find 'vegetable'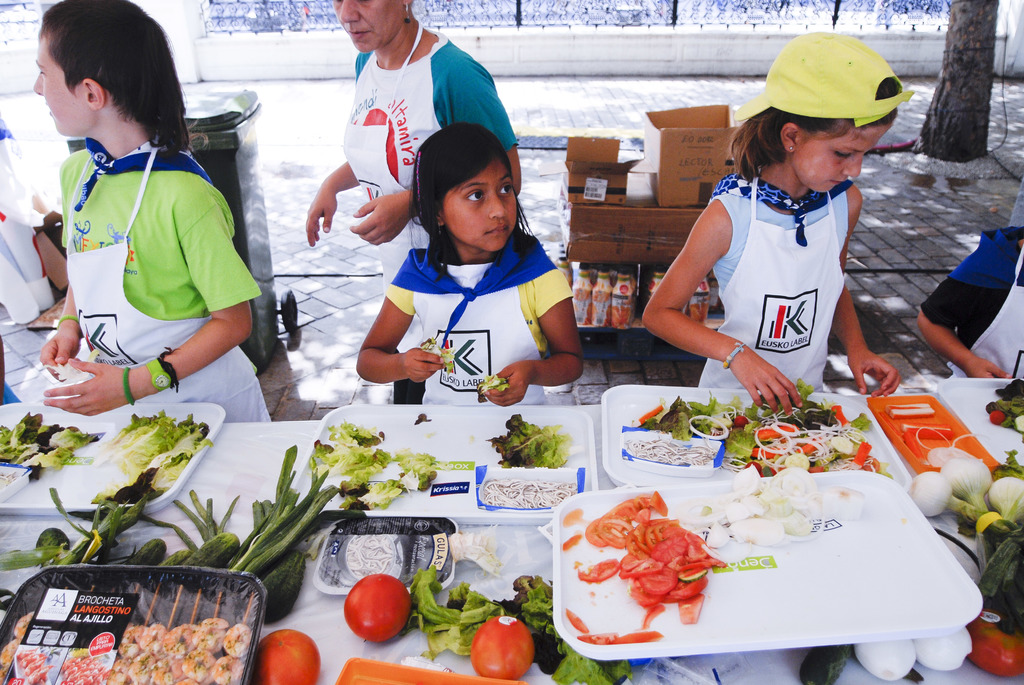
[322,577,407,645]
